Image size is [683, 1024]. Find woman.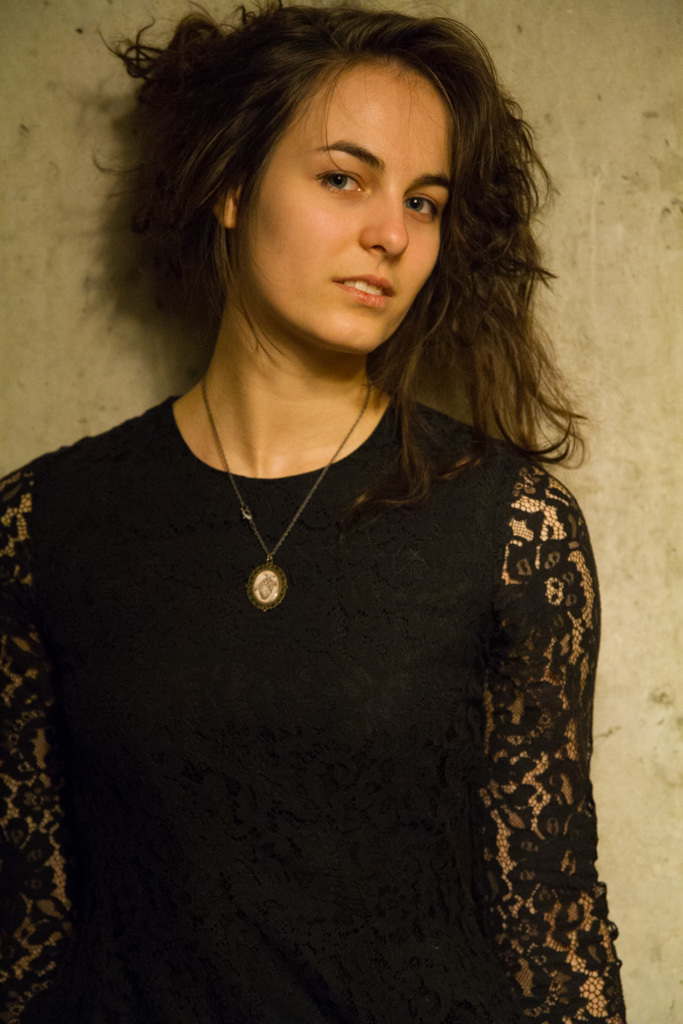
select_region(0, 0, 629, 1023).
